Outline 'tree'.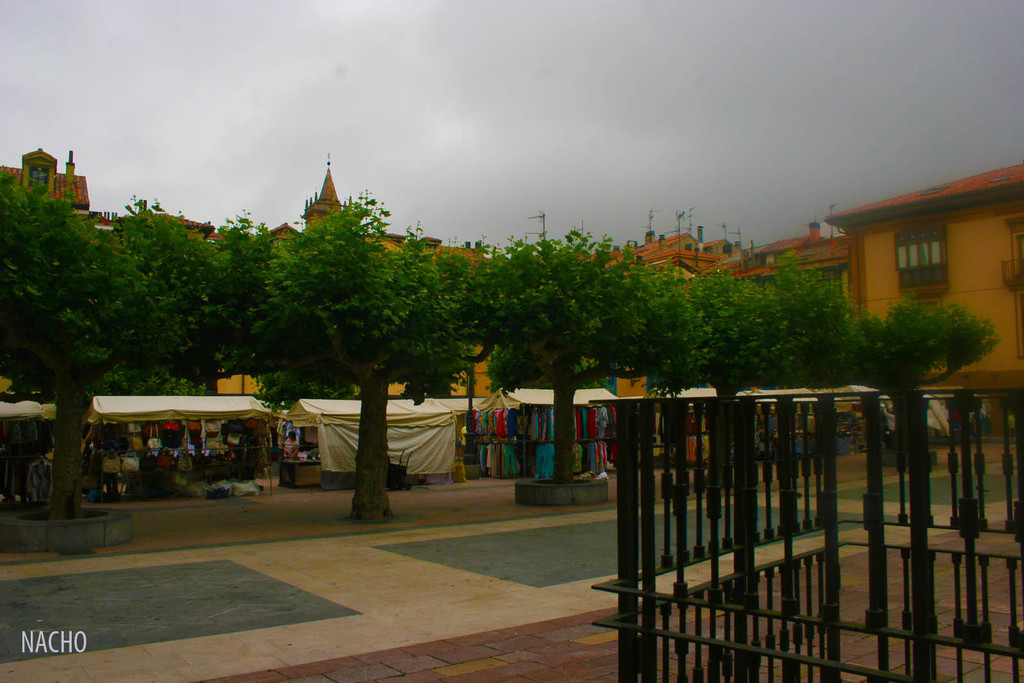
Outline: <region>845, 292, 999, 470</region>.
